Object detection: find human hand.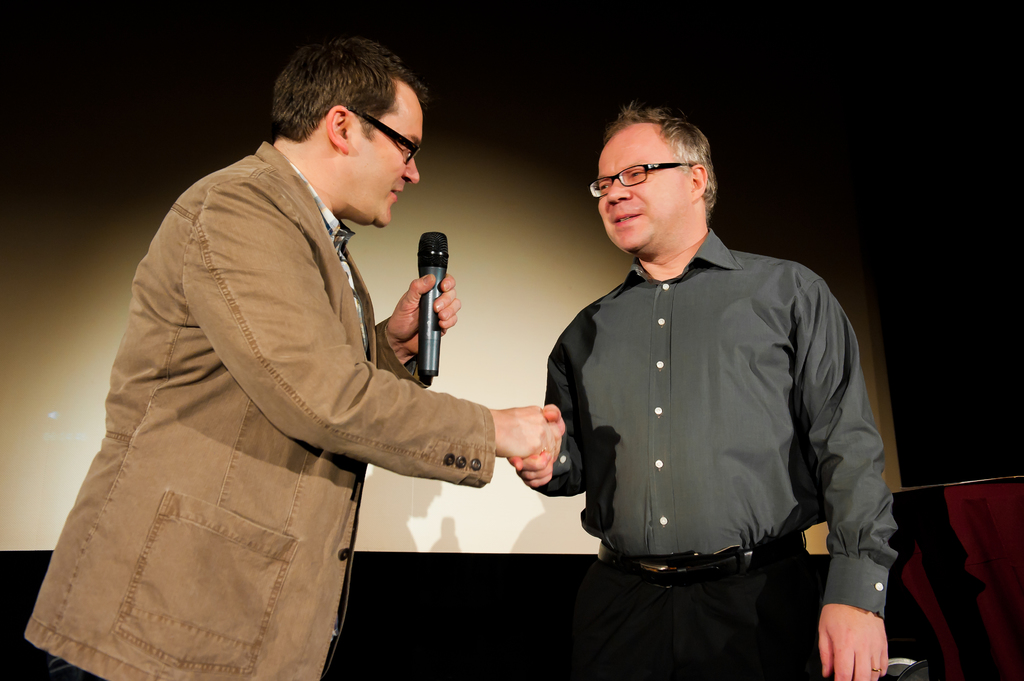
(506, 403, 564, 489).
